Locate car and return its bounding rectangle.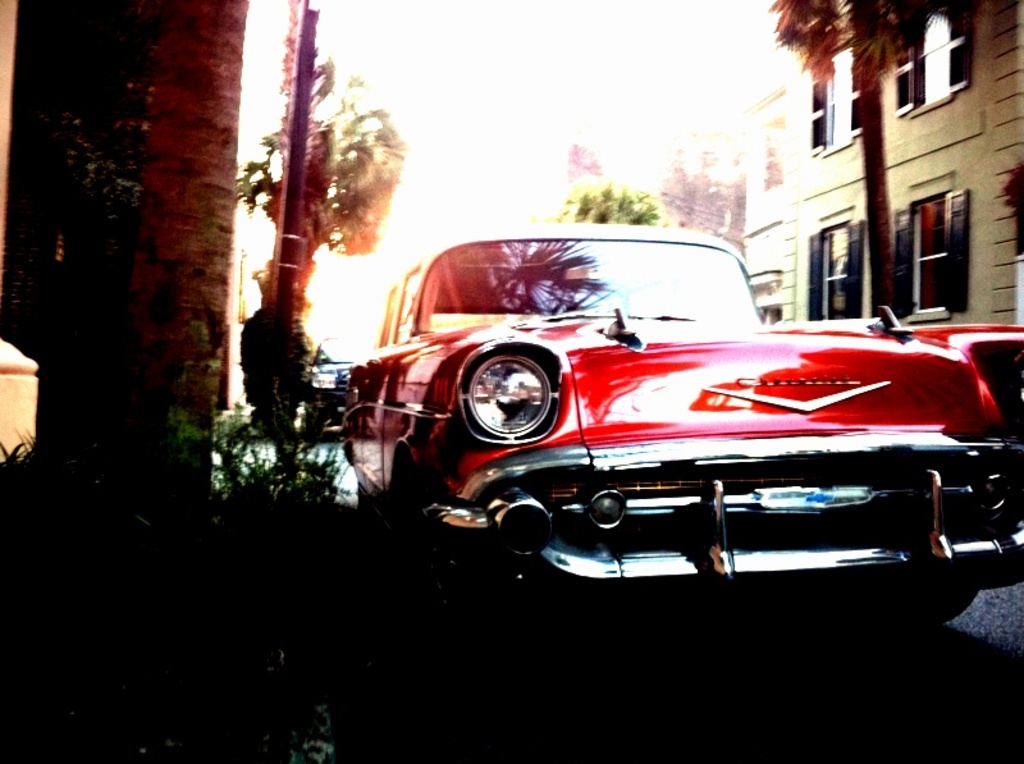
<region>310, 331, 387, 434</region>.
